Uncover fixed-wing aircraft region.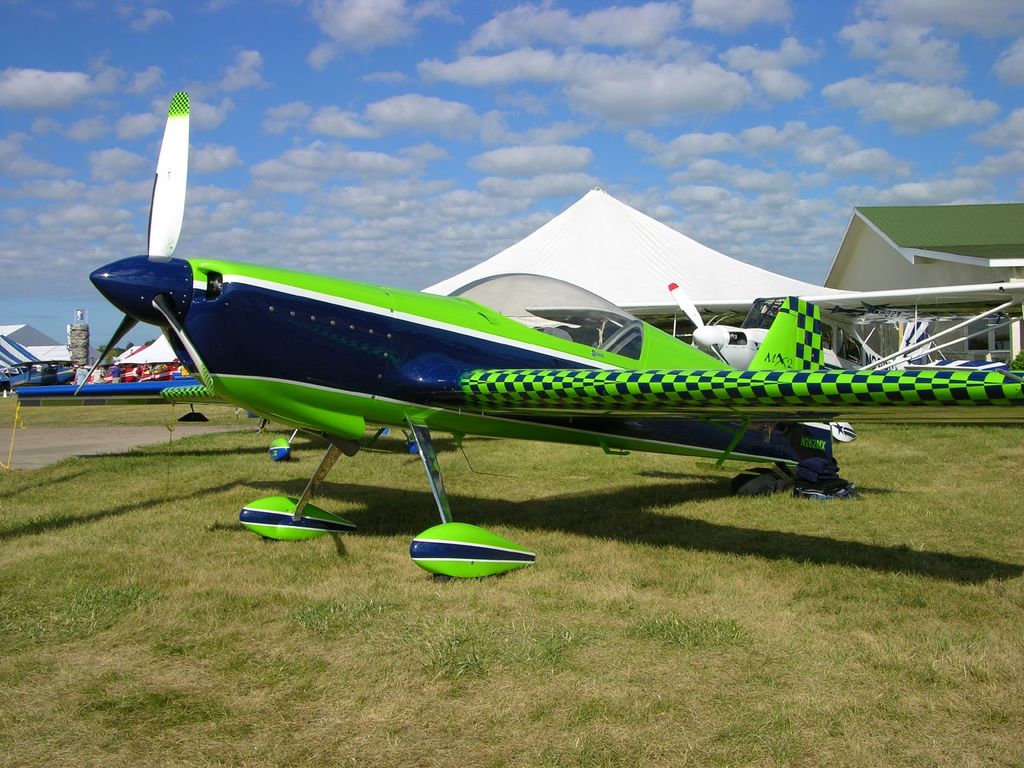
Uncovered: box=[596, 282, 1021, 388].
